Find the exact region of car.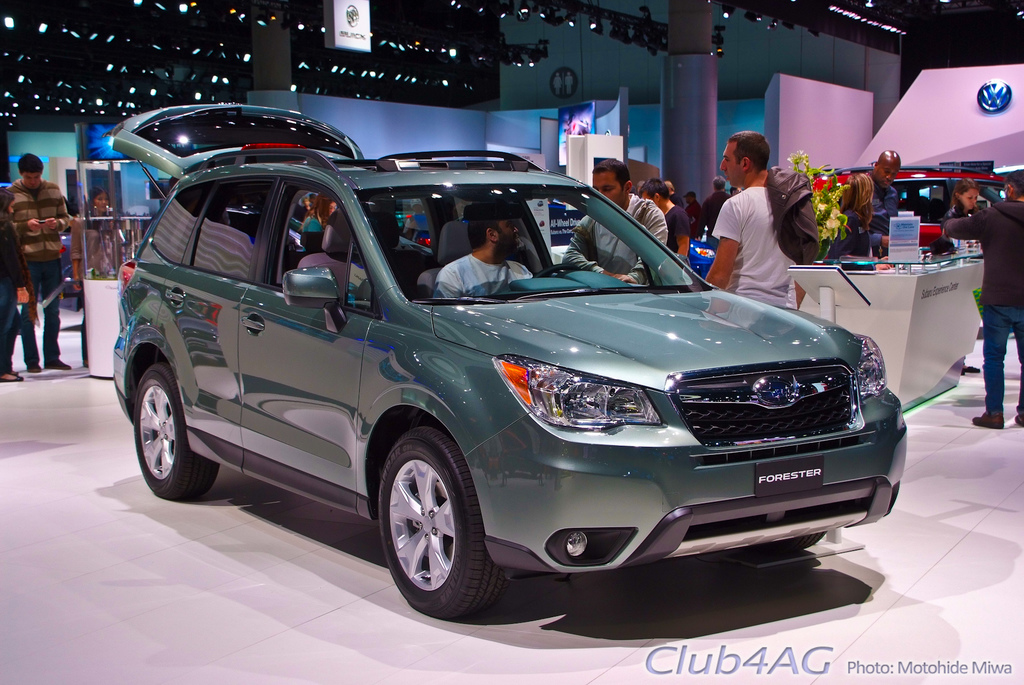
Exact region: (x1=814, y1=166, x2=1011, y2=244).
